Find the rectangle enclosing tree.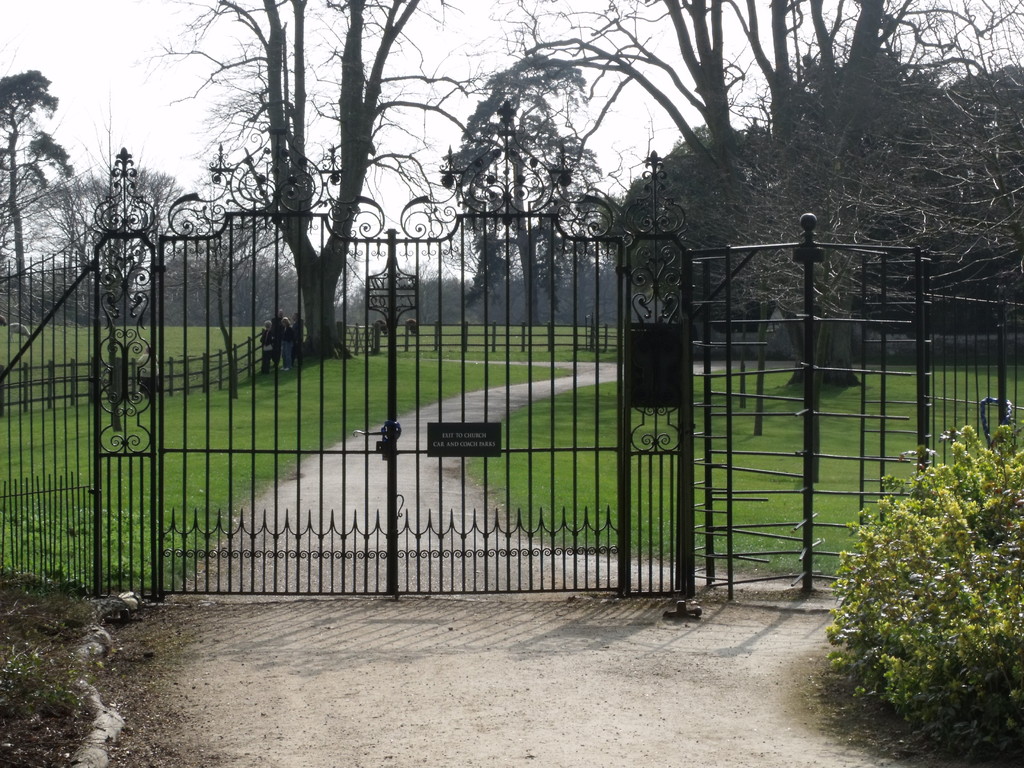
(0,56,256,325).
